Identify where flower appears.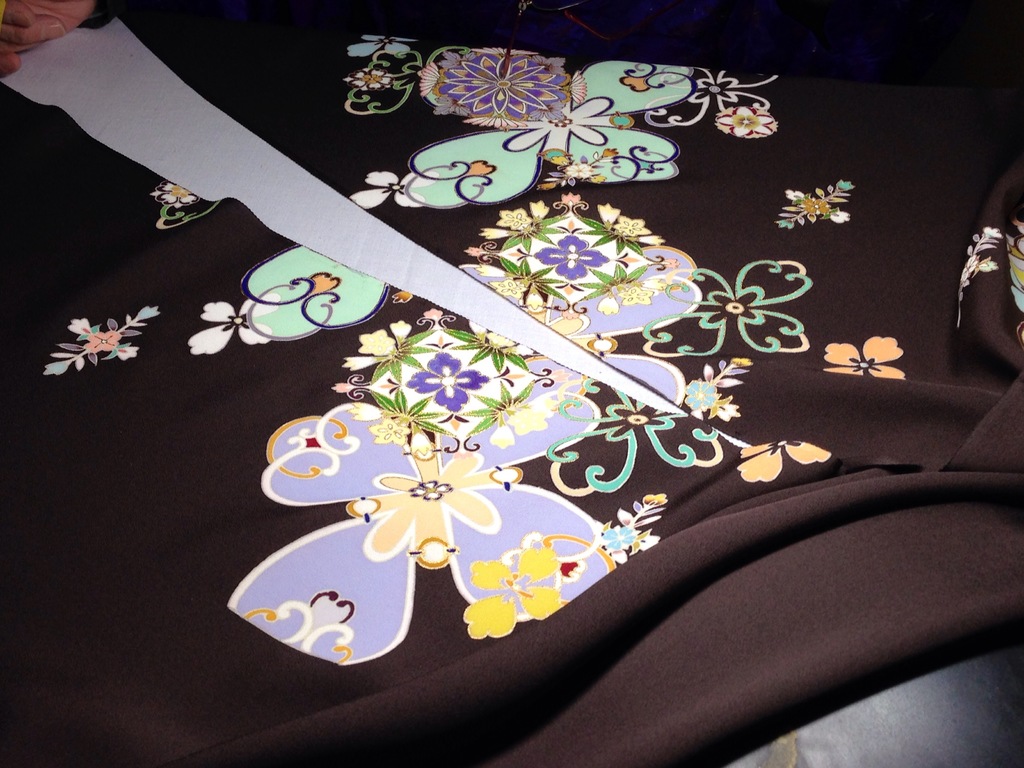
Appears at {"left": 186, "top": 287, "right": 281, "bottom": 360}.
